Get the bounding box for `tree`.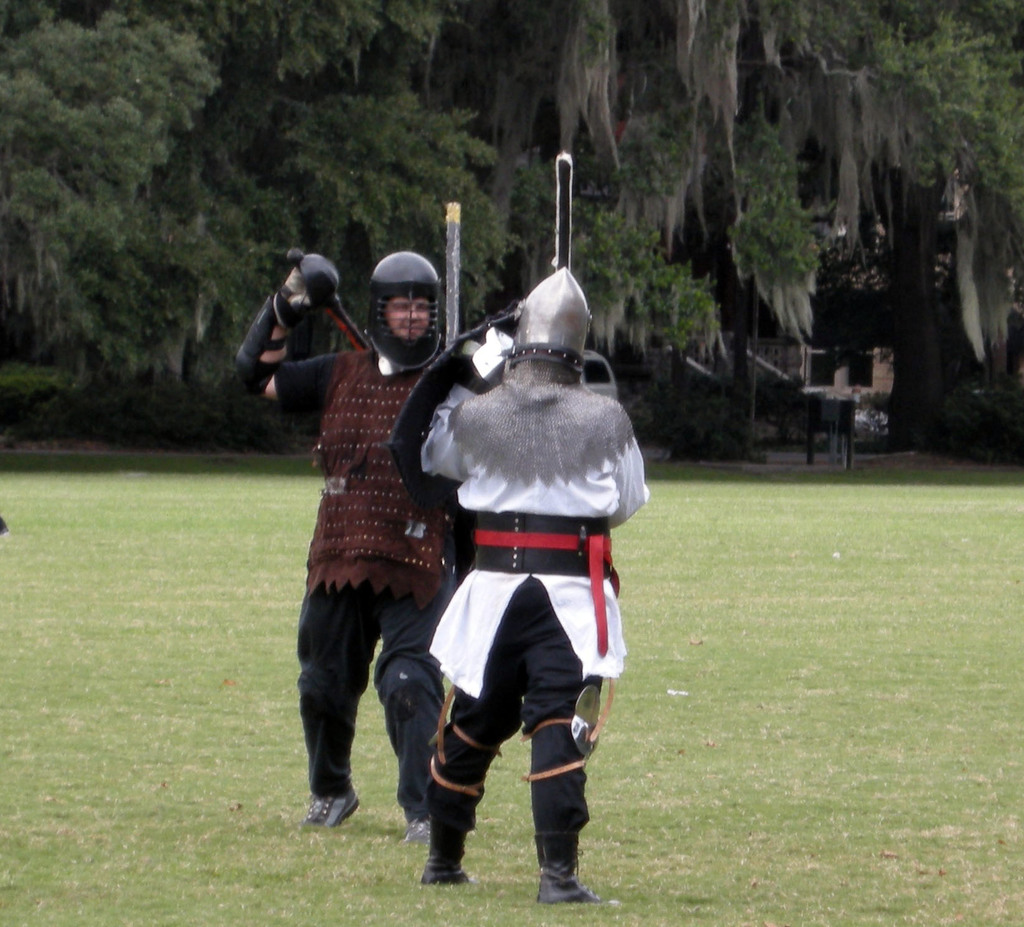
bbox=(3, 8, 226, 213).
